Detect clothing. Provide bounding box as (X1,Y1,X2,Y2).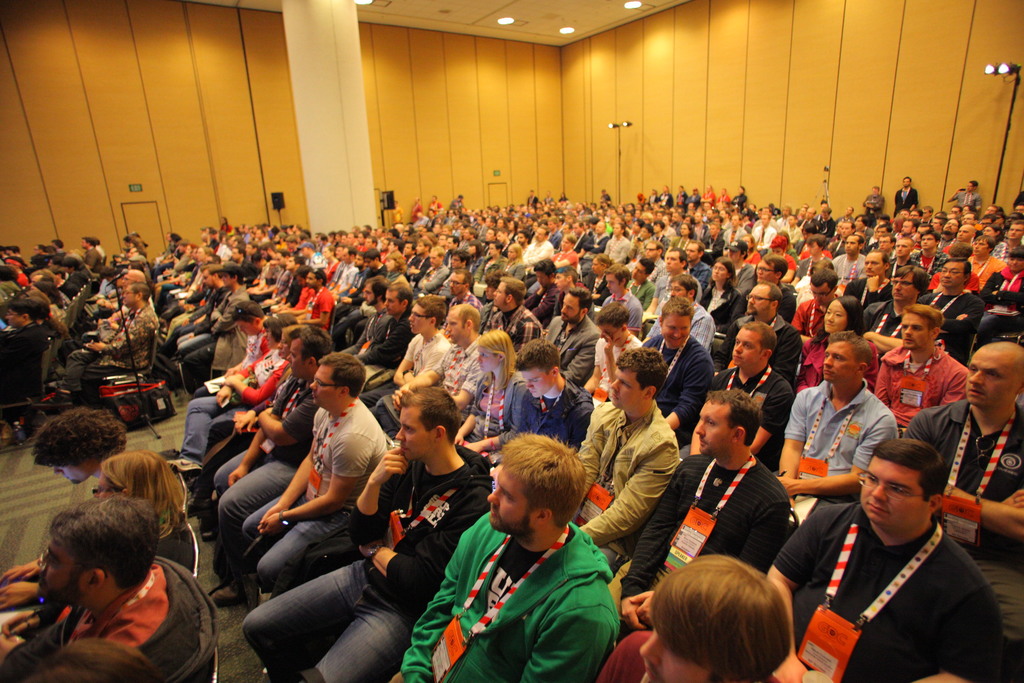
(906,244,949,279).
